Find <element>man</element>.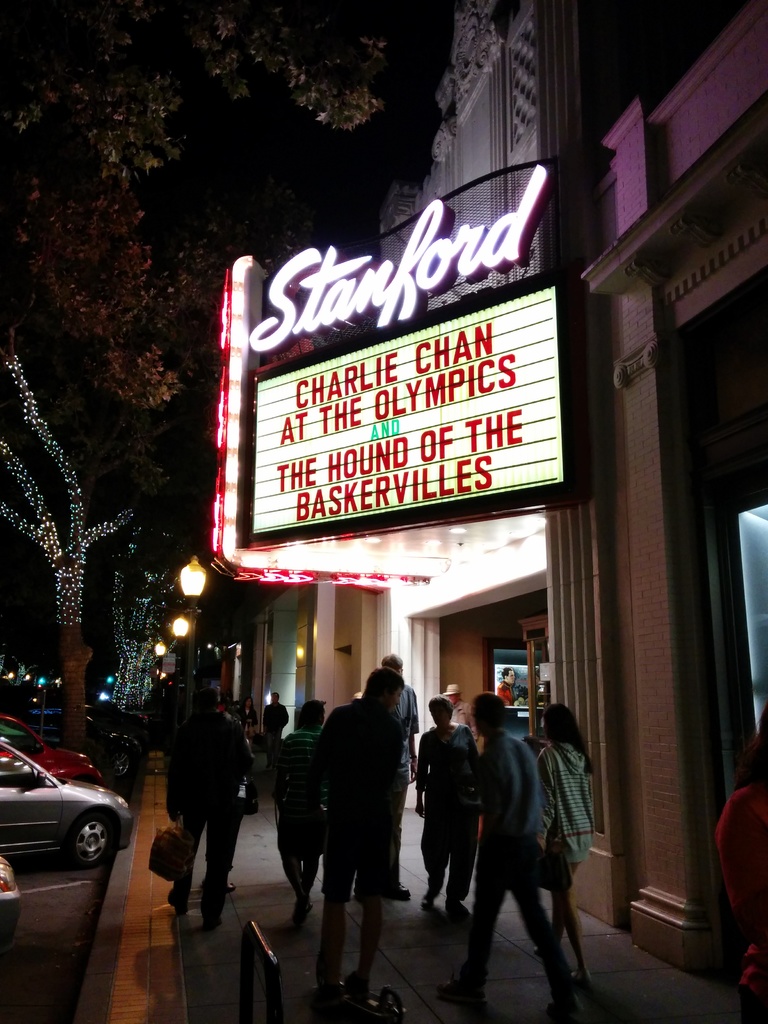
[262, 692, 289, 776].
